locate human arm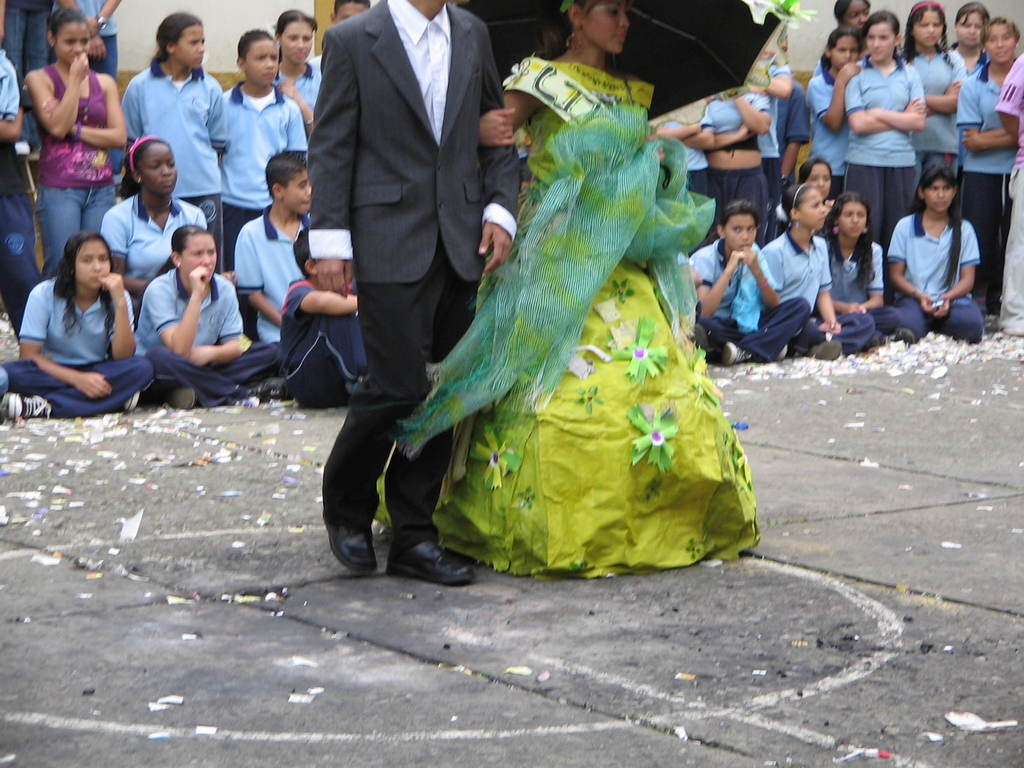
[804,54,863,135]
